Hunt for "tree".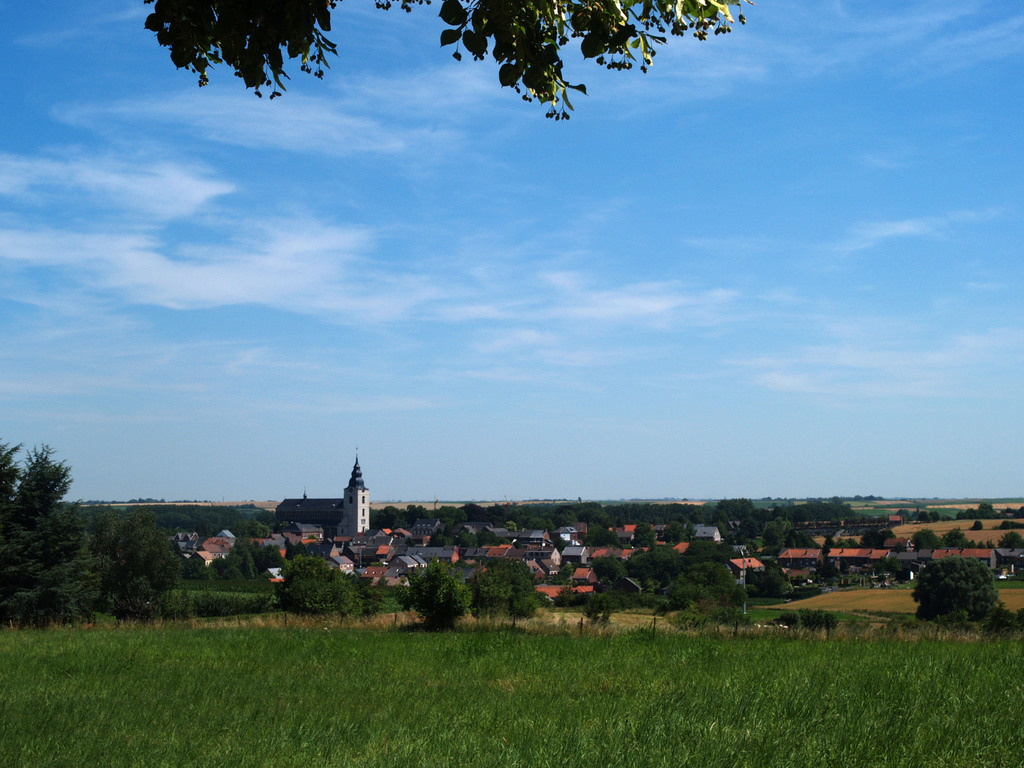
Hunted down at box=[924, 559, 1006, 639].
